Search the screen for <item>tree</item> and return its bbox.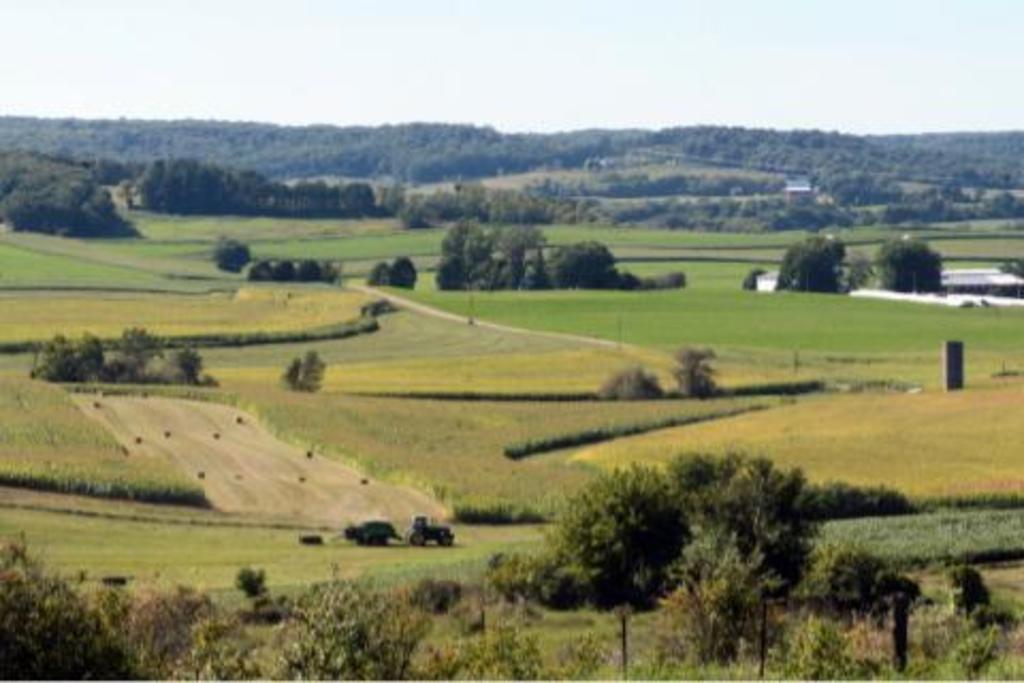
Found: <box>661,348,725,397</box>.
